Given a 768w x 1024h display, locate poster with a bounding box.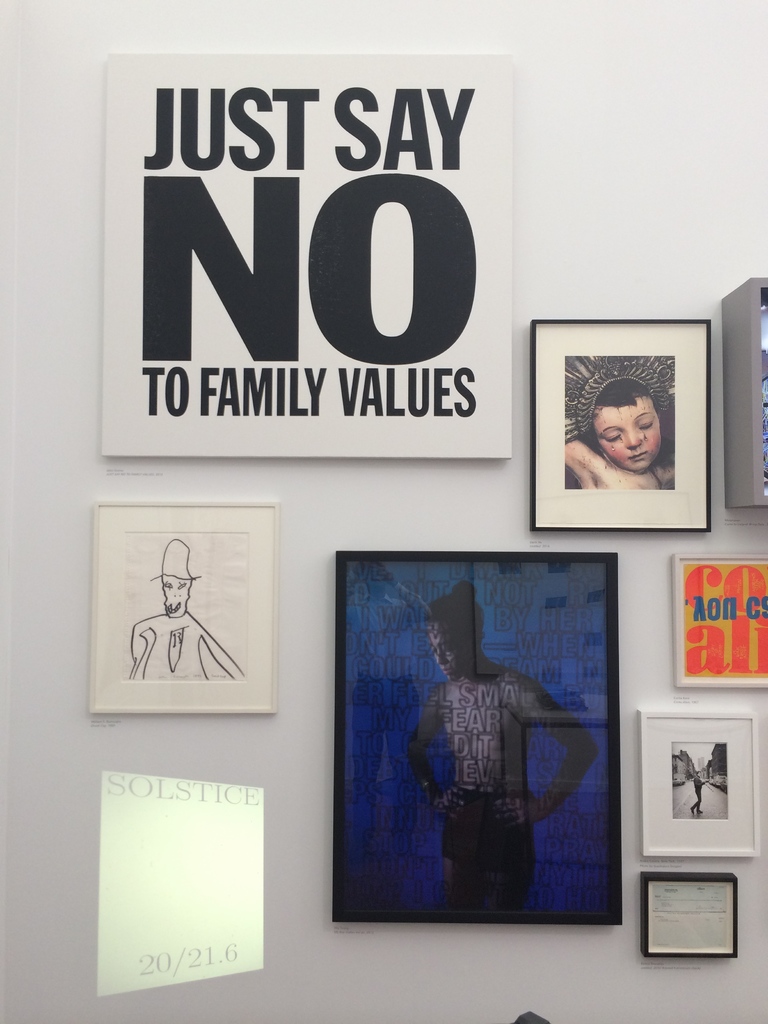
Located: [644, 700, 756, 851].
